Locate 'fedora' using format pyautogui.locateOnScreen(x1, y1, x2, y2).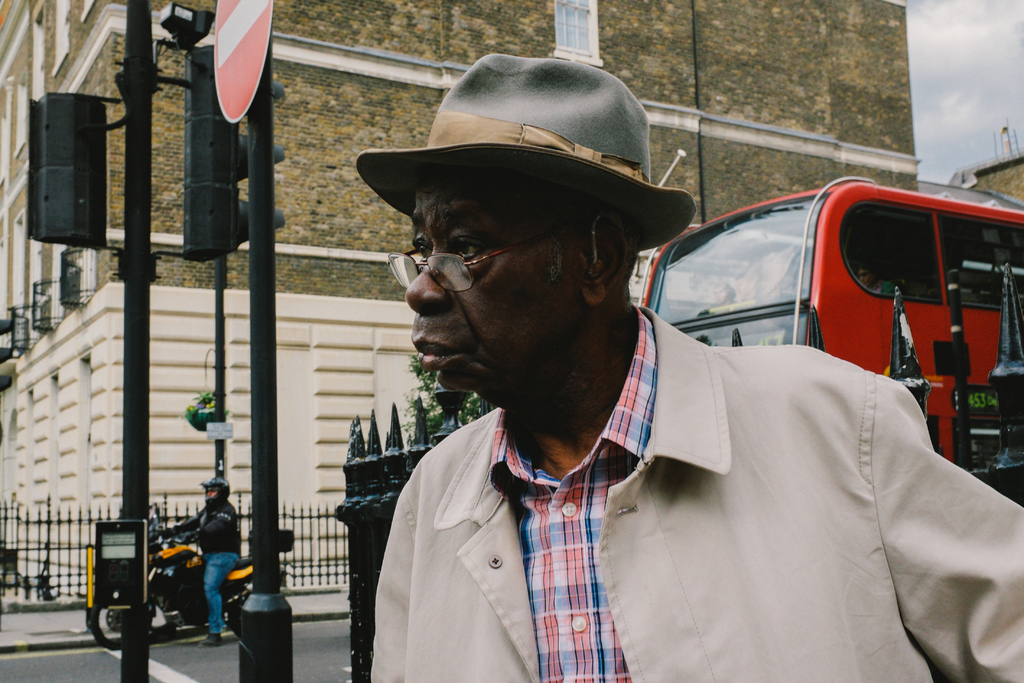
pyautogui.locateOnScreen(359, 49, 694, 217).
